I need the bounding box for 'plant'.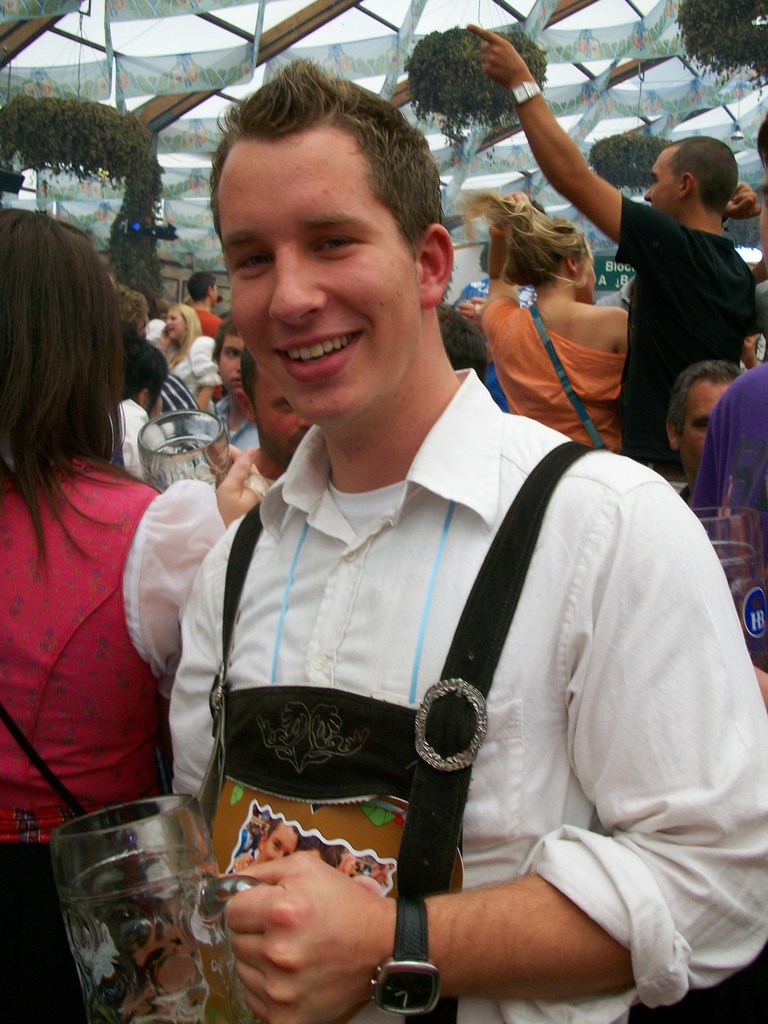
Here it is: x1=678 y1=0 x2=767 y2=87.
